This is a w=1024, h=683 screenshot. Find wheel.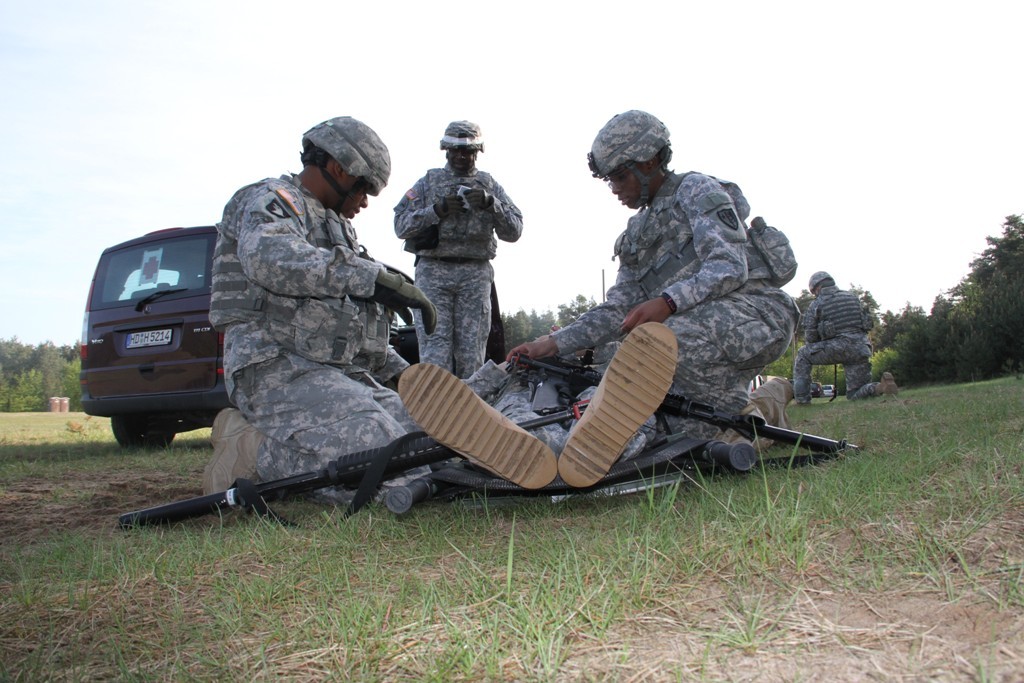
Bounding box: 112,418,178,449.
